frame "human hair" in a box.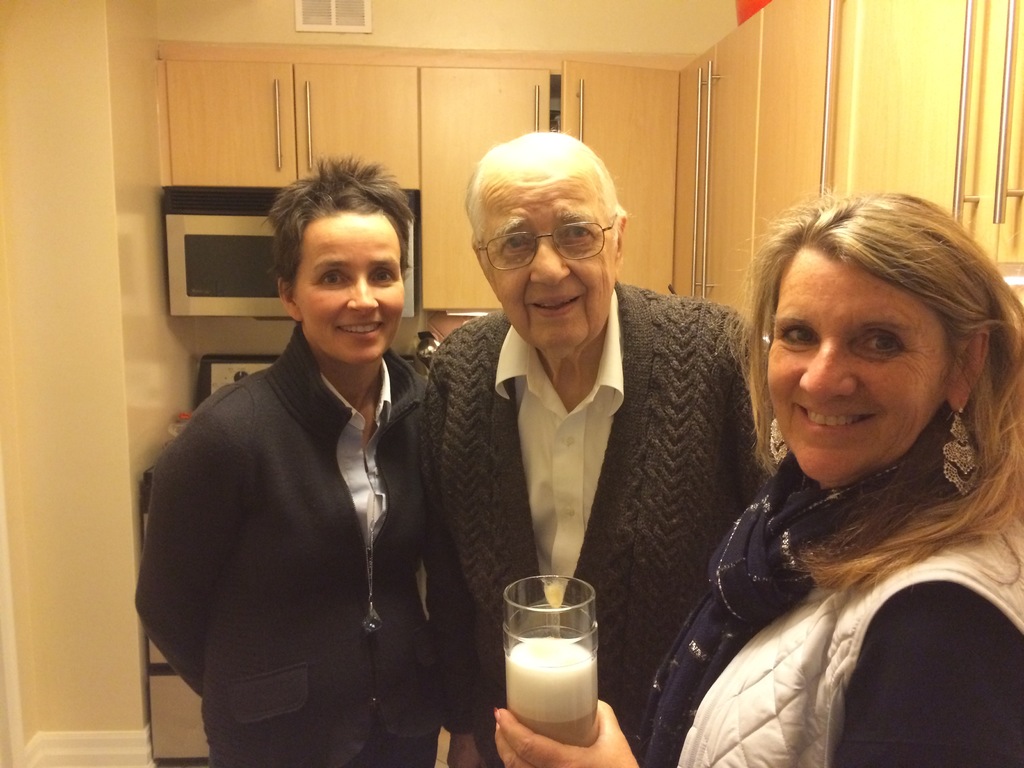
<bbox>263, 157, 415, 278</bbox>.
